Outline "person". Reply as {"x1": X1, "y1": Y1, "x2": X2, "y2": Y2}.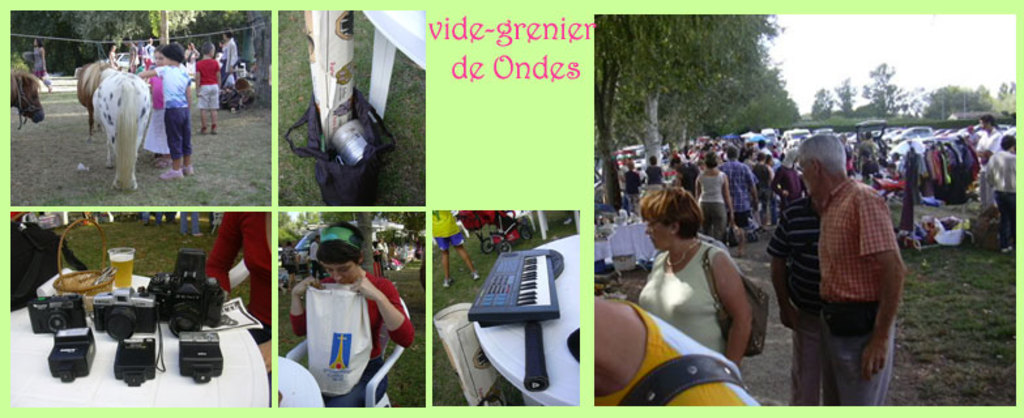
{"x1": 16, "y1": 37, "x2": 52, "y2": 88}.
